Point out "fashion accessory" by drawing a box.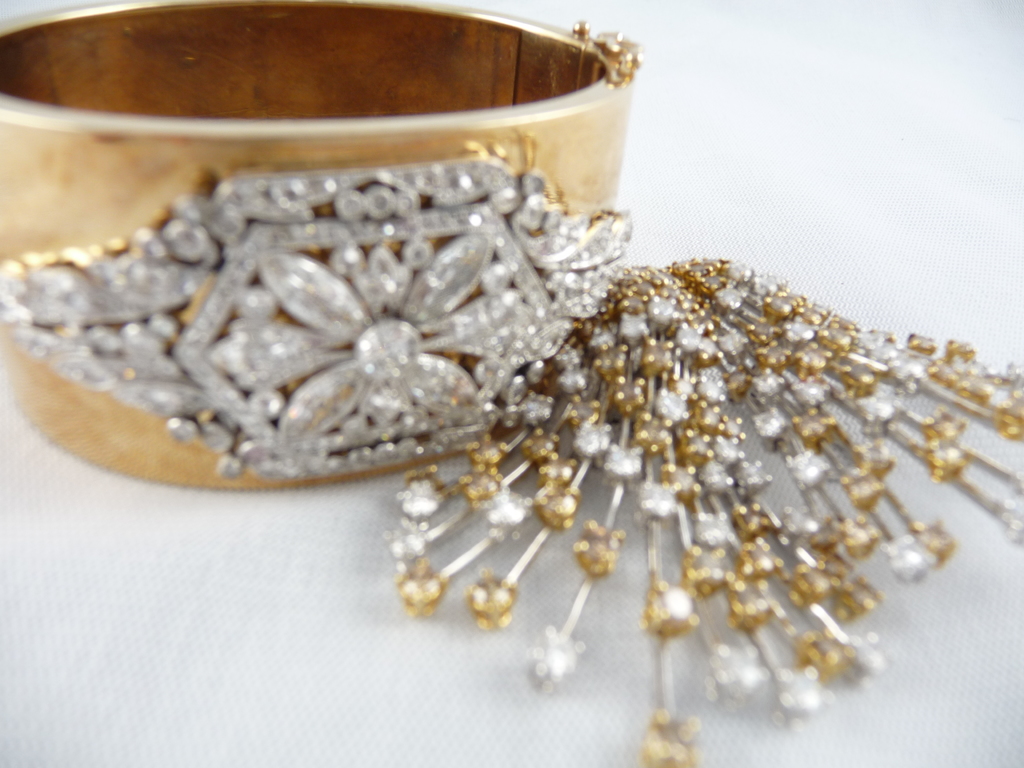
{"left": 381, "top": 250, "right": 1023, "bottom": 767}.
